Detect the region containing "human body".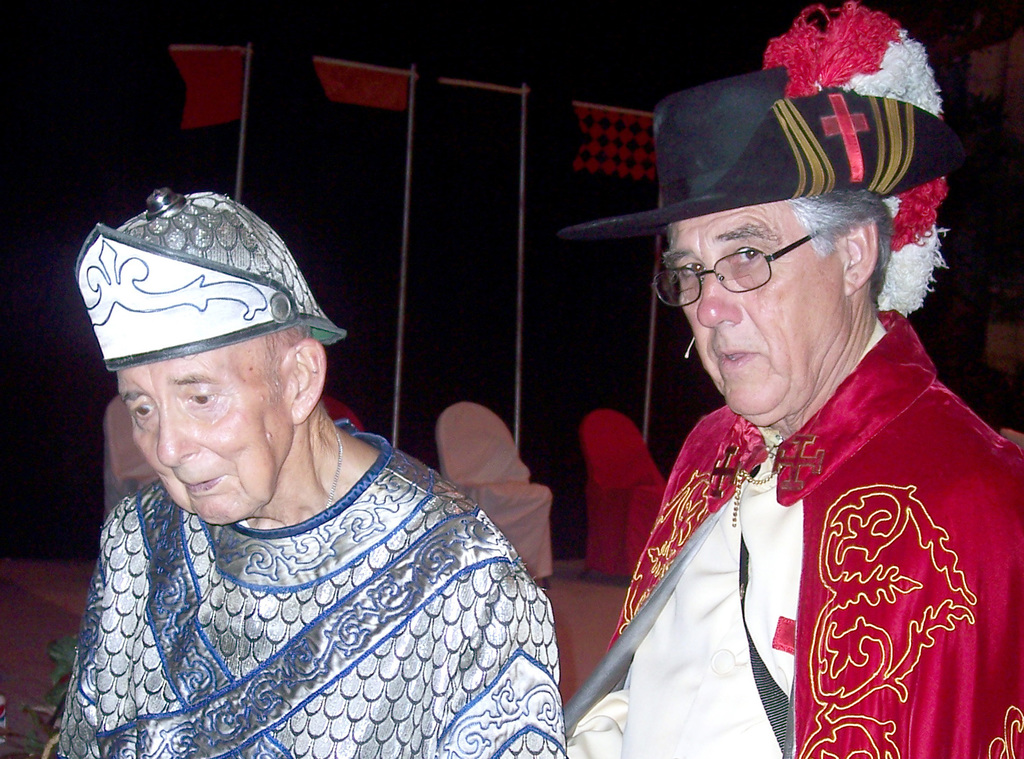
54, 183, 568, 758.
